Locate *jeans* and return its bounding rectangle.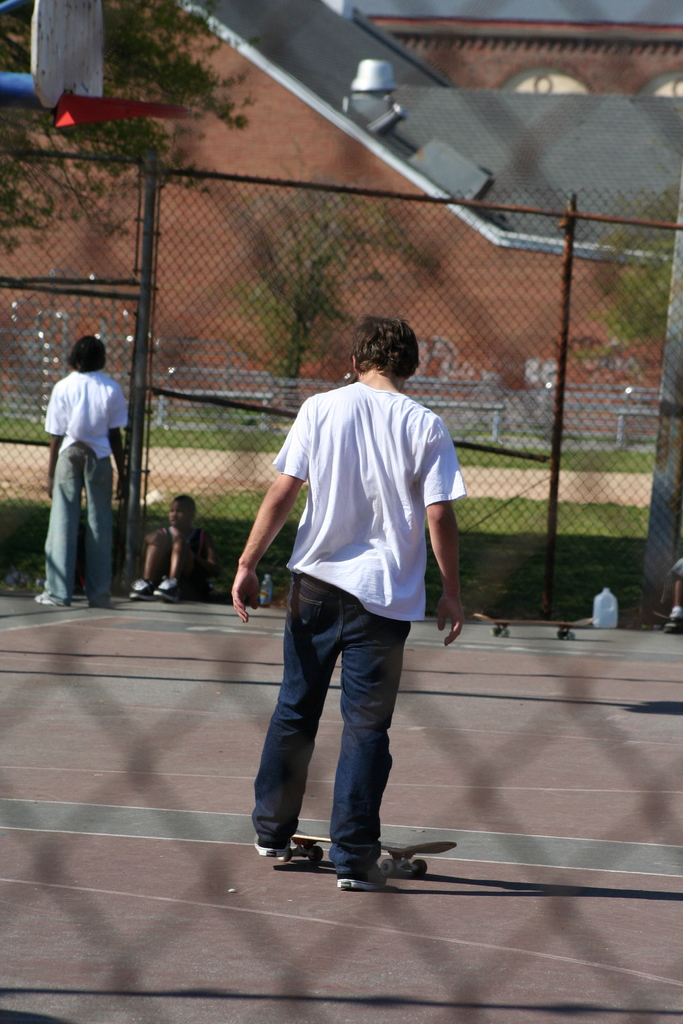
(left=247, top=568, right=409, bottom=875).
